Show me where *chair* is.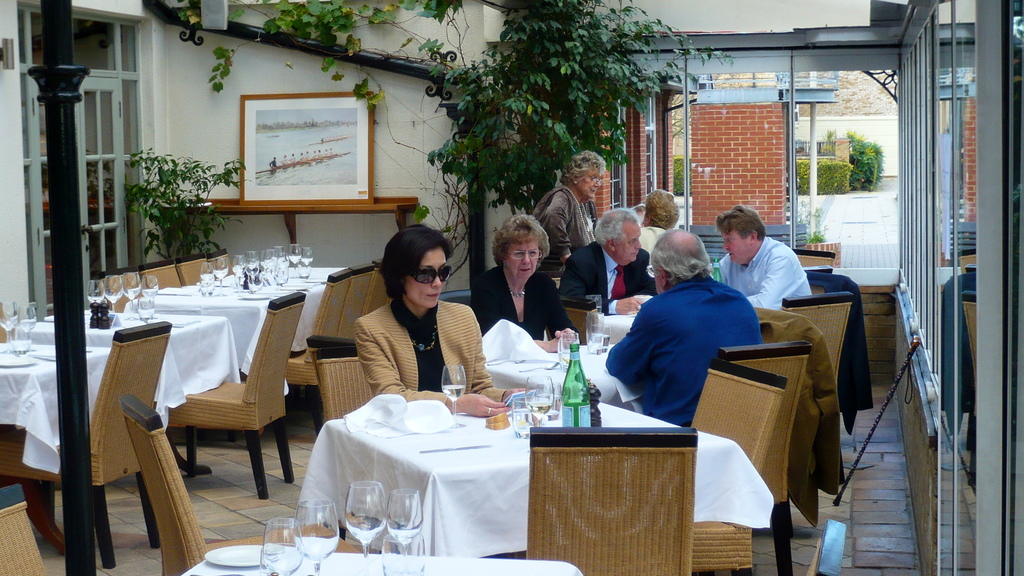
*chair* is at <region>364, 263, 392, 318</region>.
